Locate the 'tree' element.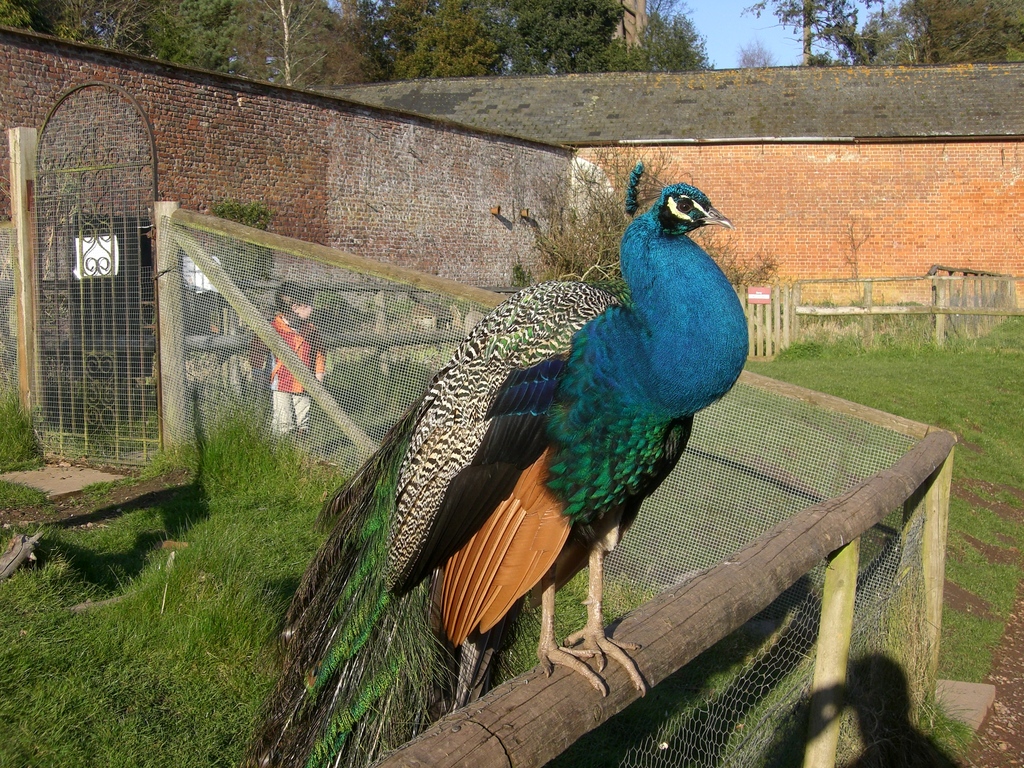
Element bbox: select_region(505, 0, 645, 98).
